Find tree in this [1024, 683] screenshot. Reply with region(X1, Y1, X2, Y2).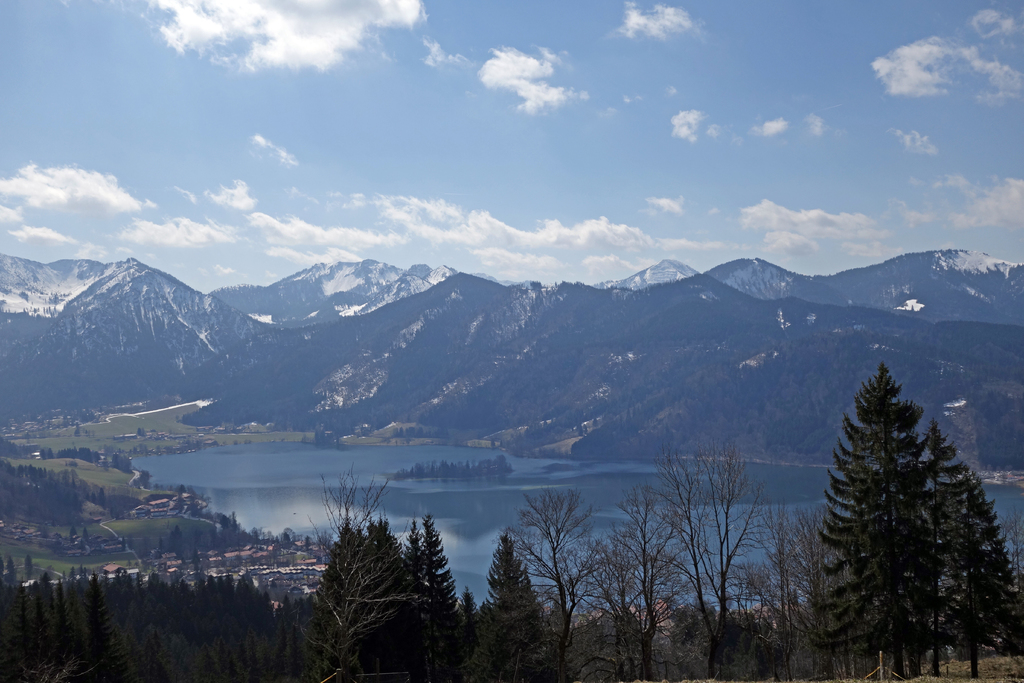
region(578, 478, 714, 682).
